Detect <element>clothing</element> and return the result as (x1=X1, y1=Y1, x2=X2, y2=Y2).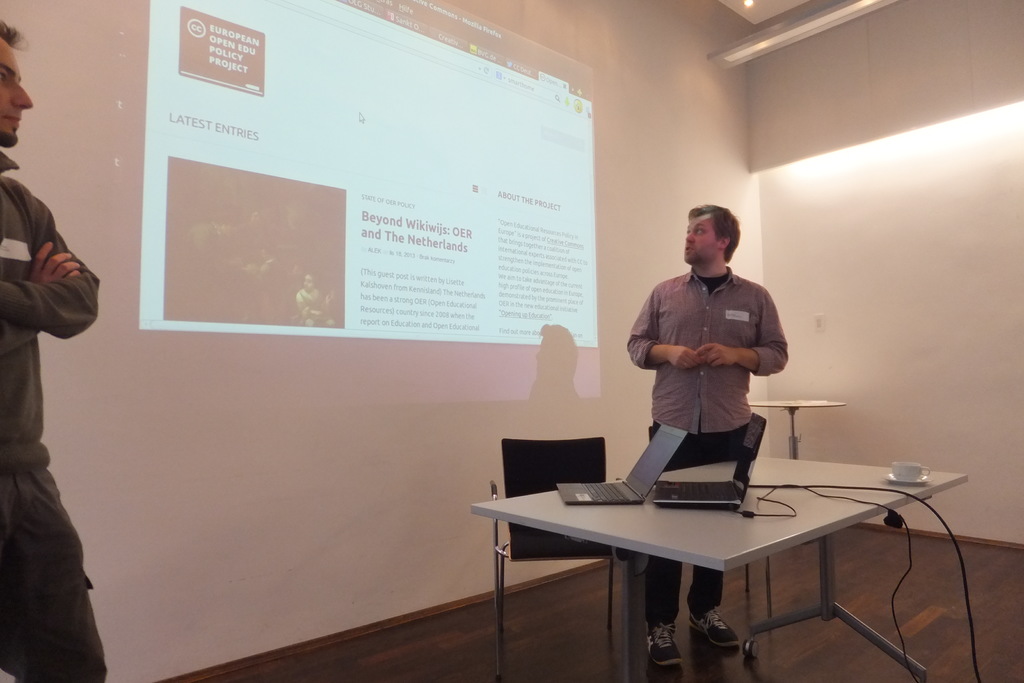
(x1=0, y1=147, x2=111, y2=682).
